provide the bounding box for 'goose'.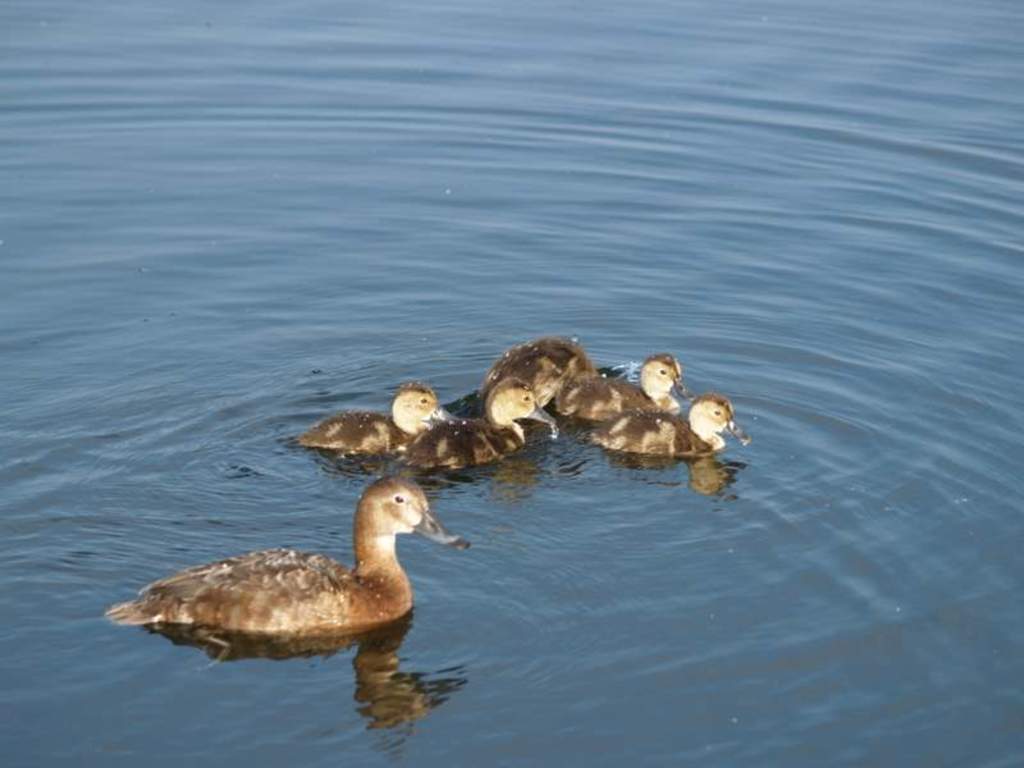
561, 348, 695, 433.
